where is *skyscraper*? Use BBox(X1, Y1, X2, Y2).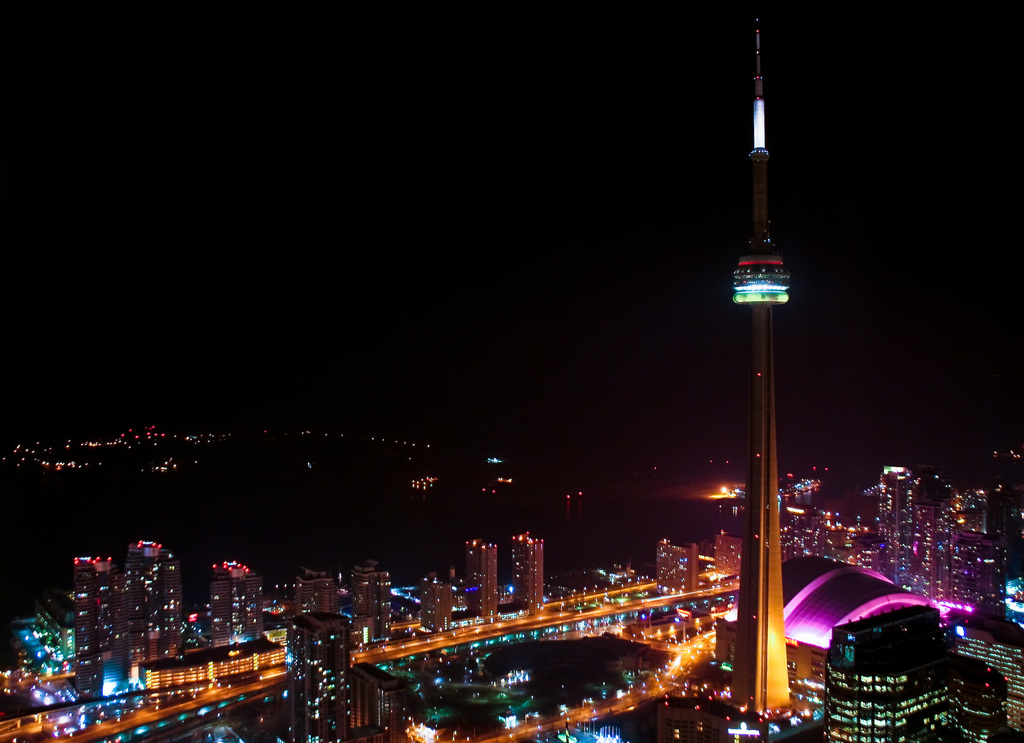
BBox(506, 538, 541, 614).
